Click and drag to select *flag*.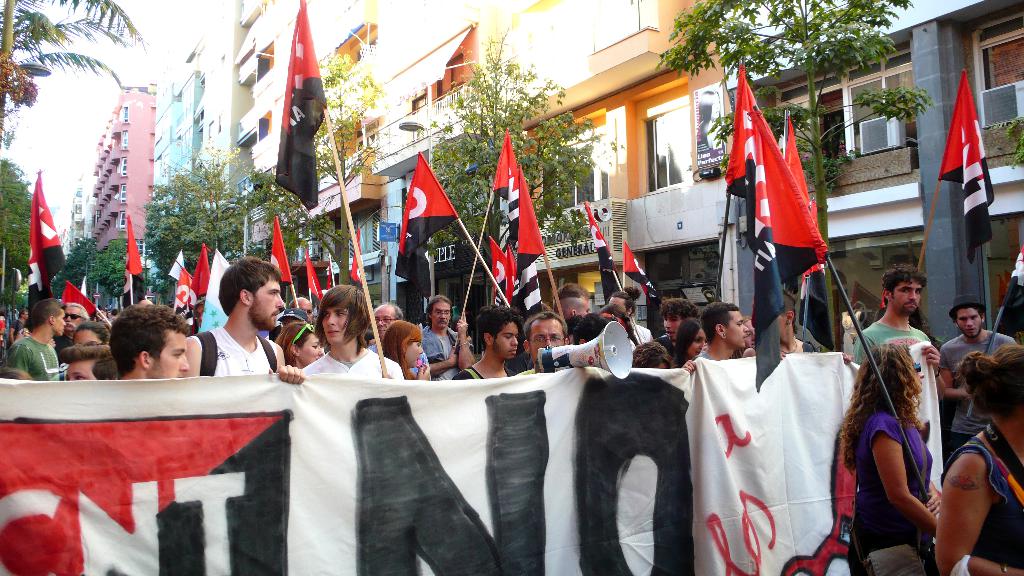
Selection: {"x1": 347, "y1": 217, "x2": 360, "y2": 284}.
